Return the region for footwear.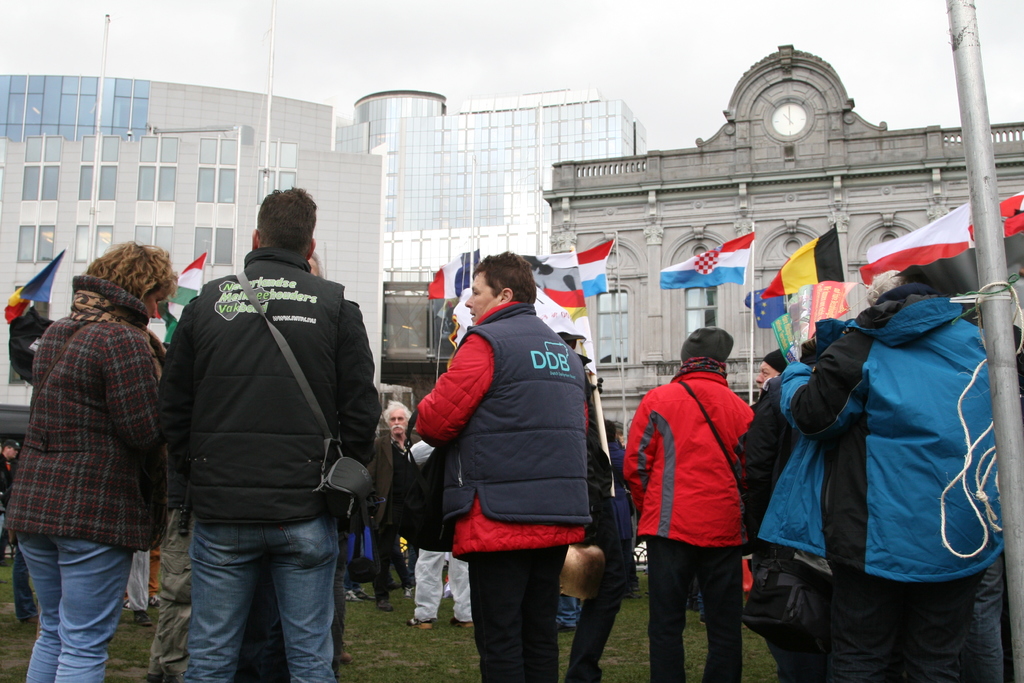
627 580 641 597.
